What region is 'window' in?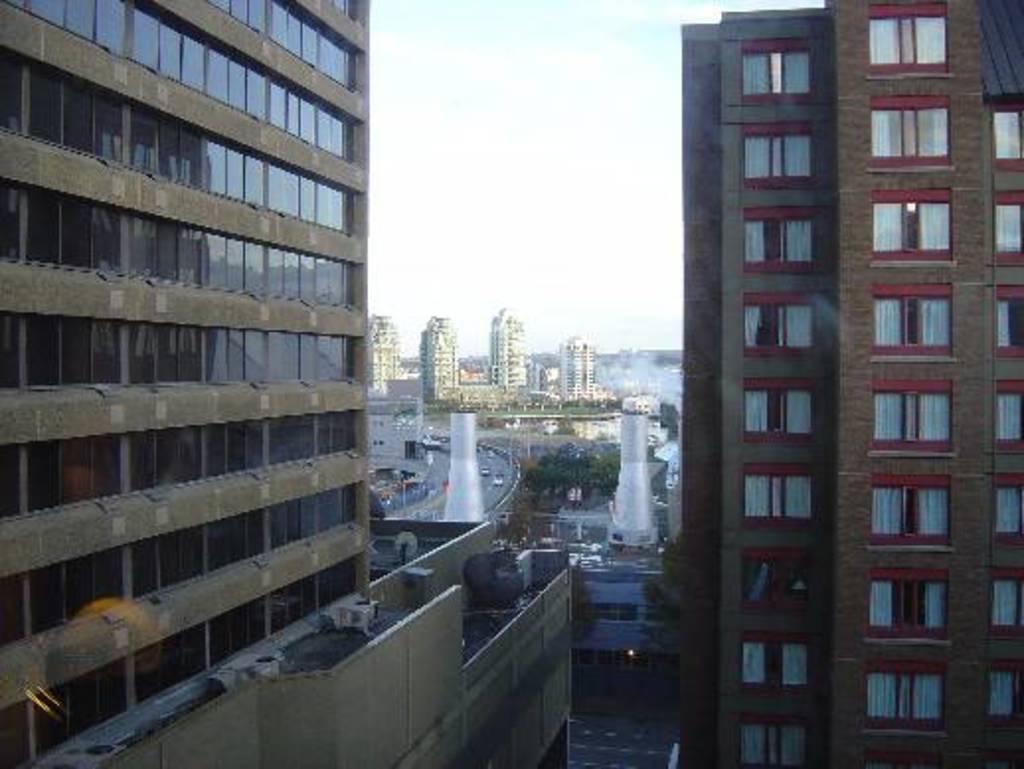
BBox(992, 107, 1022, 170).
